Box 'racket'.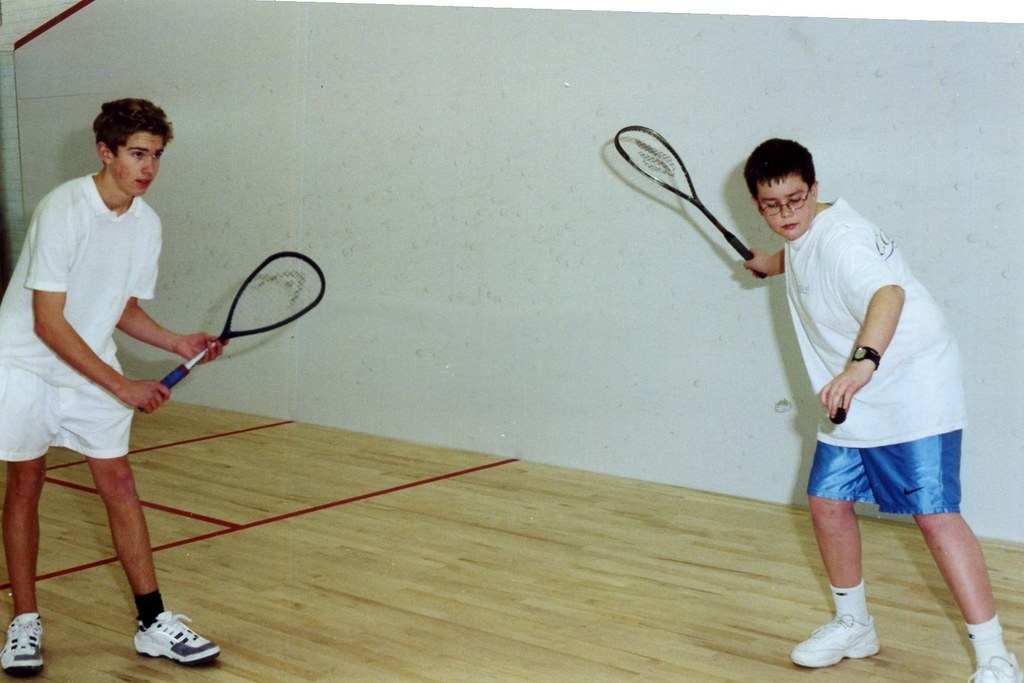
<bbox>614, 124, 766, 278</bbox>.
